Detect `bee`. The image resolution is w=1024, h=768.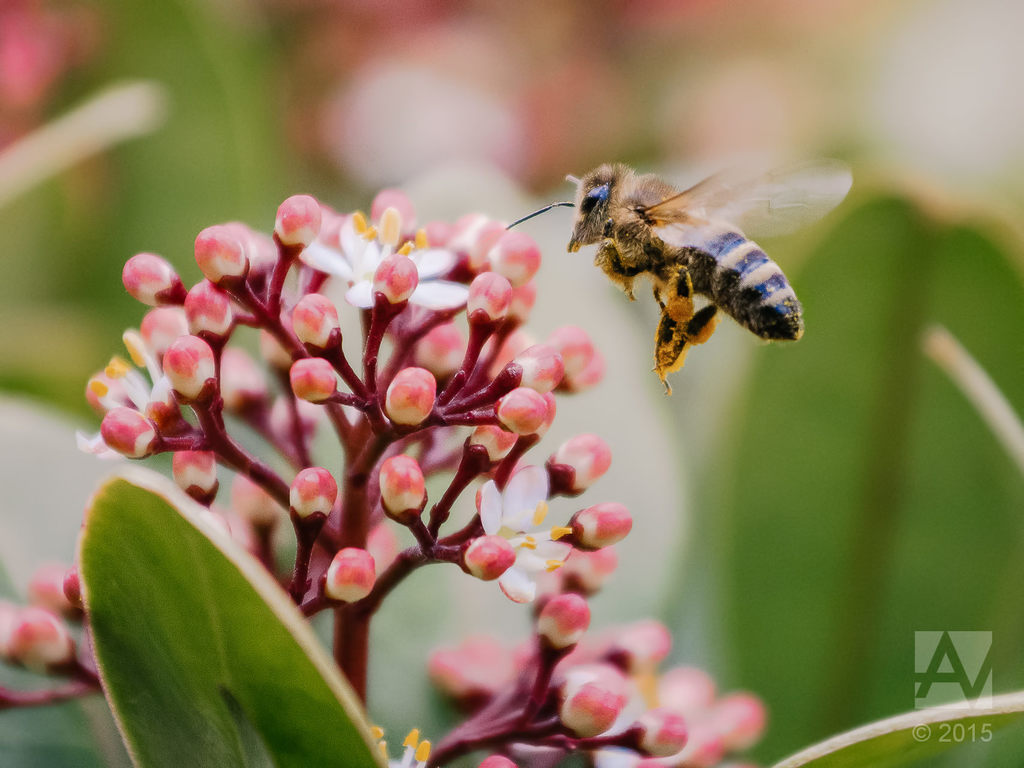
bbox=(500, 151, 867, 377).
